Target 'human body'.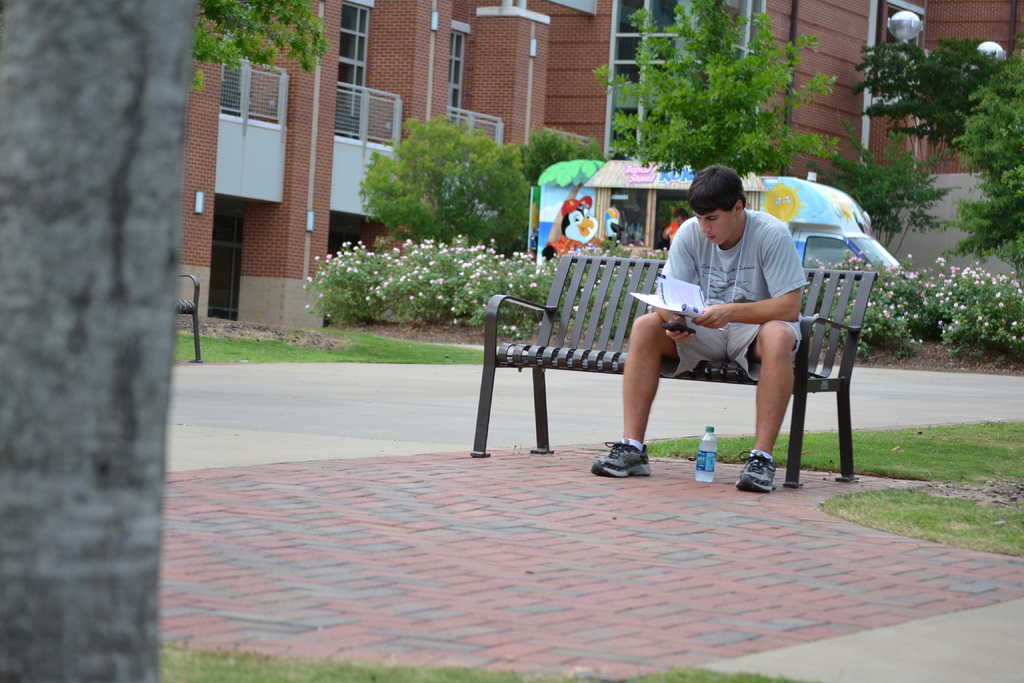
Target region: 565, 174, 822, 474.
